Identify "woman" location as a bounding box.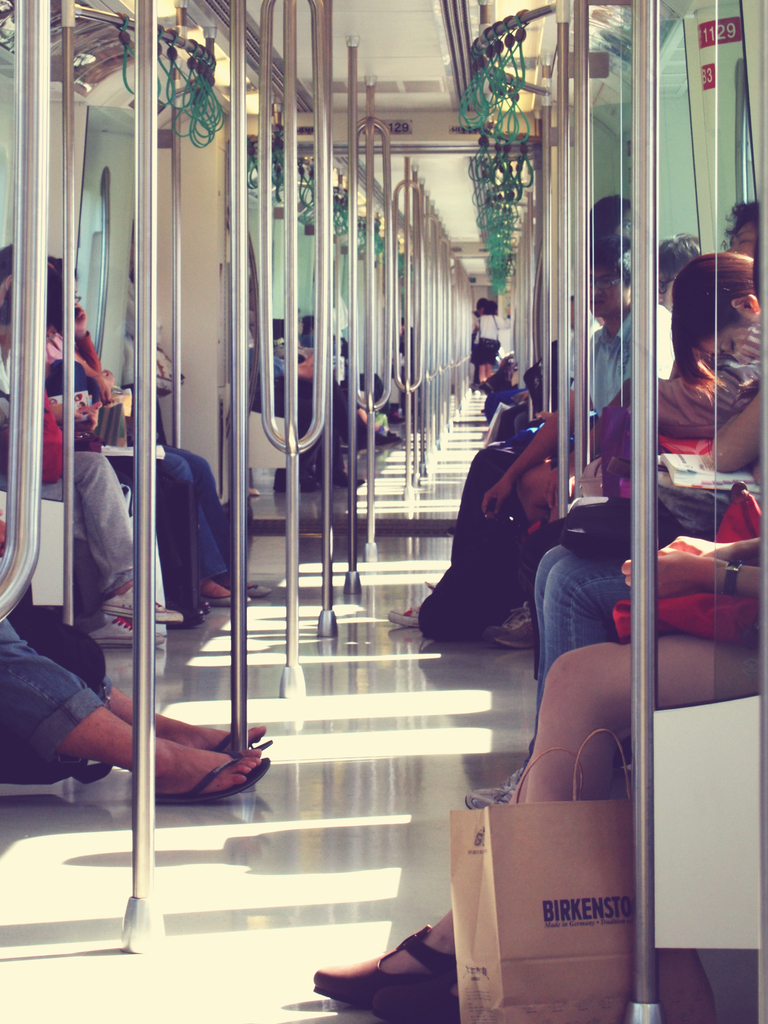
bbox=[35, 248, 255, 608].
